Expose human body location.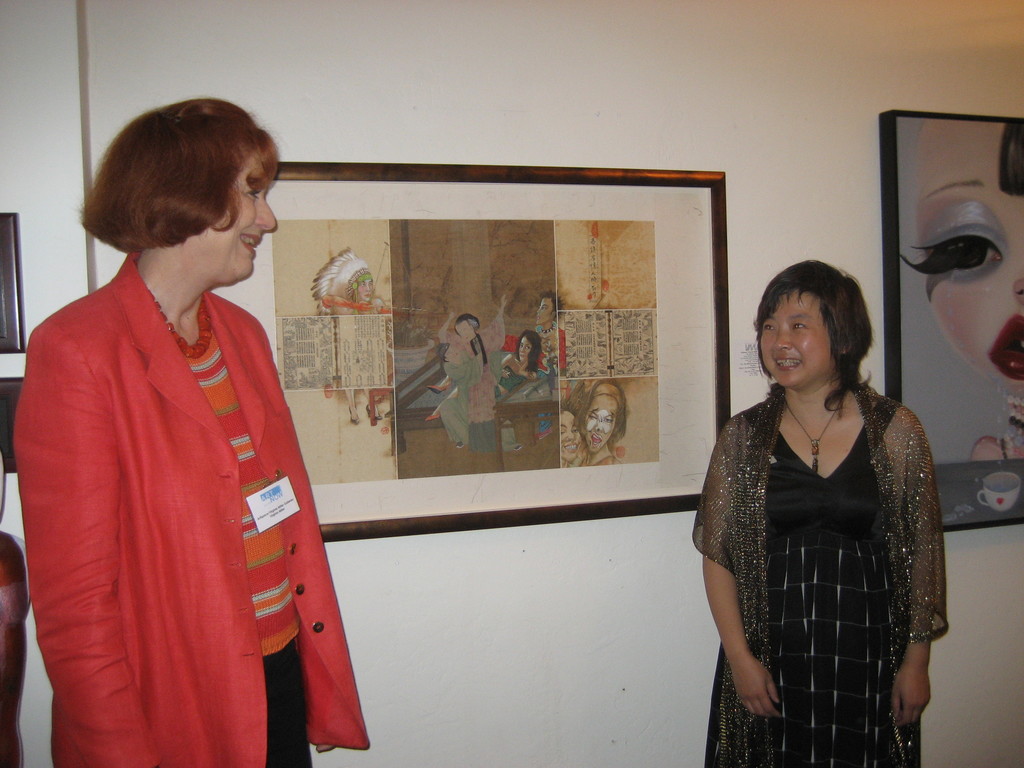
Exposed at bbox=(438, 292, 510, 445).
